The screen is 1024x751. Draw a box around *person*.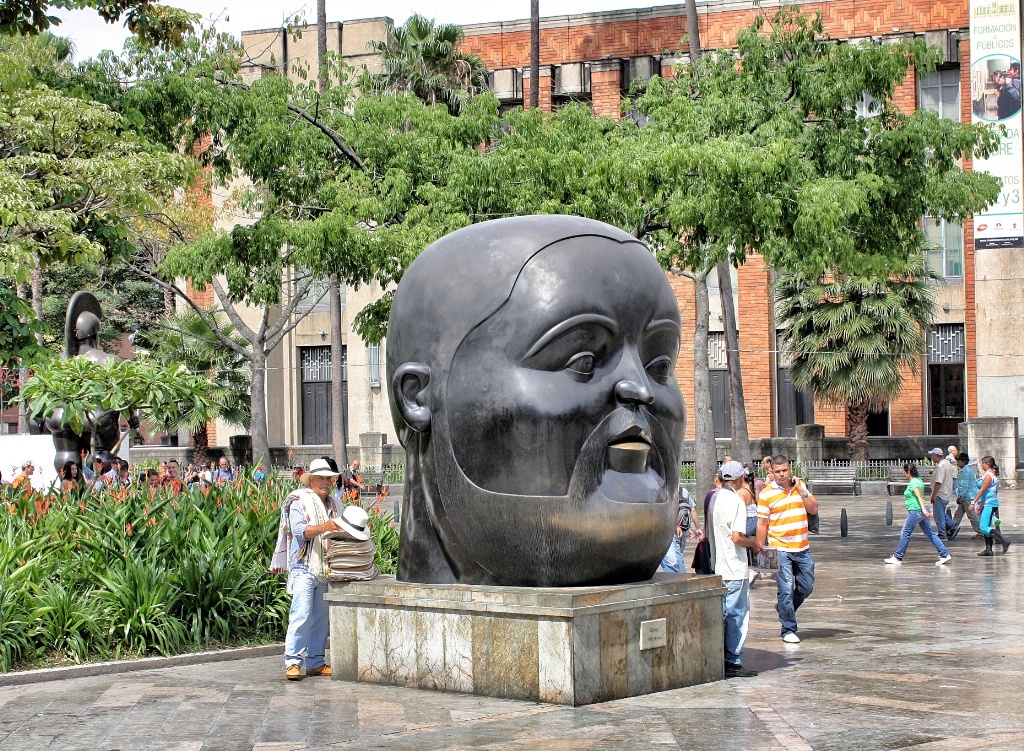
<region>752, 452, 822, 643</region>.
